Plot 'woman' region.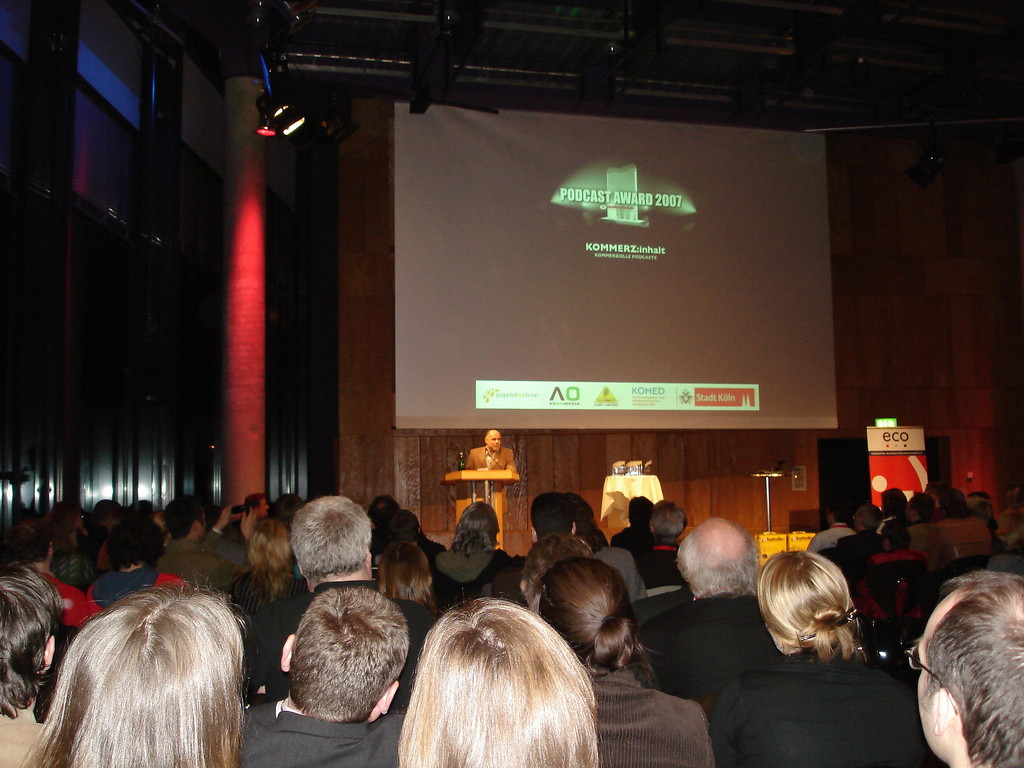
Plotted at (left=429, top=500, right=515, bottom=609).
